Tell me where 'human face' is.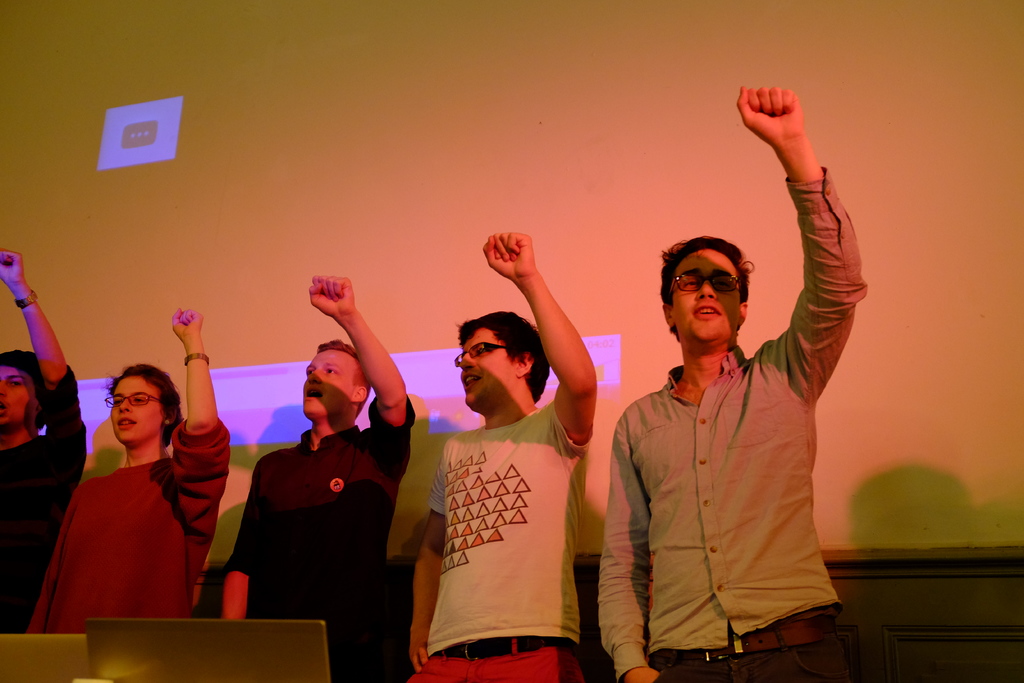
'human face' is at bbox(666, 253, 740, 346).
